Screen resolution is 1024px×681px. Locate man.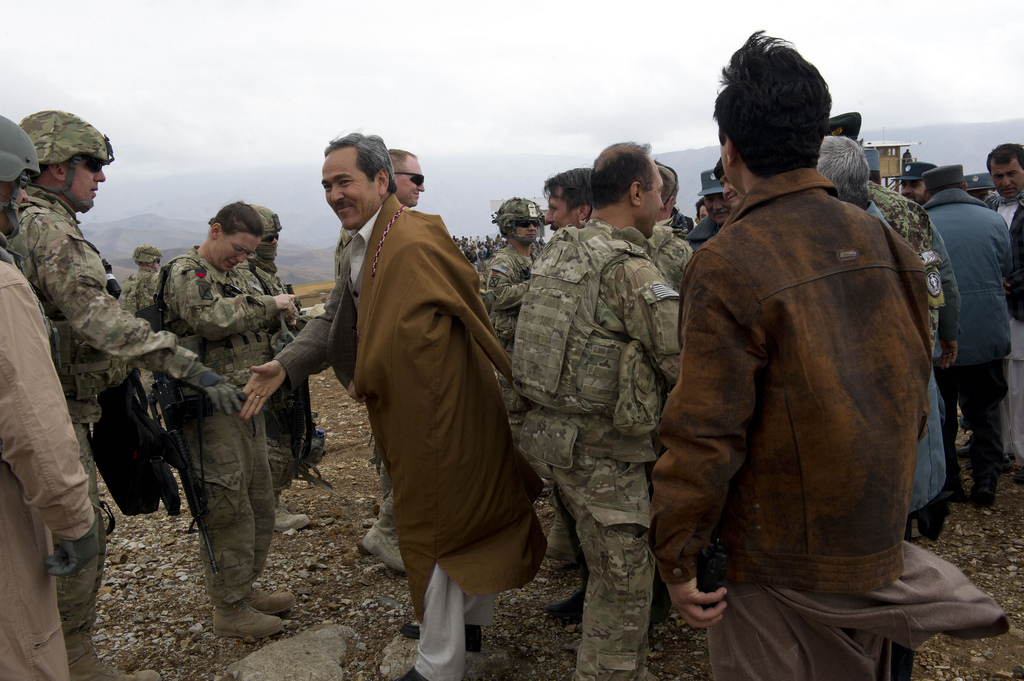
locate(541, 173, 598, 229).
